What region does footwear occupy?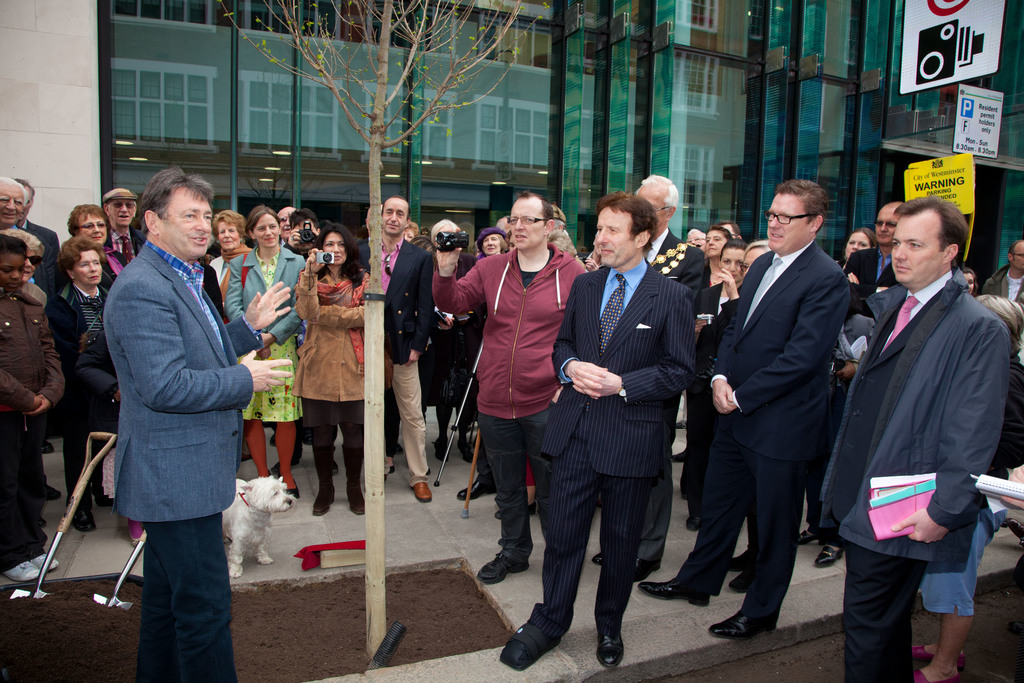
687, 518, 703, 531.
